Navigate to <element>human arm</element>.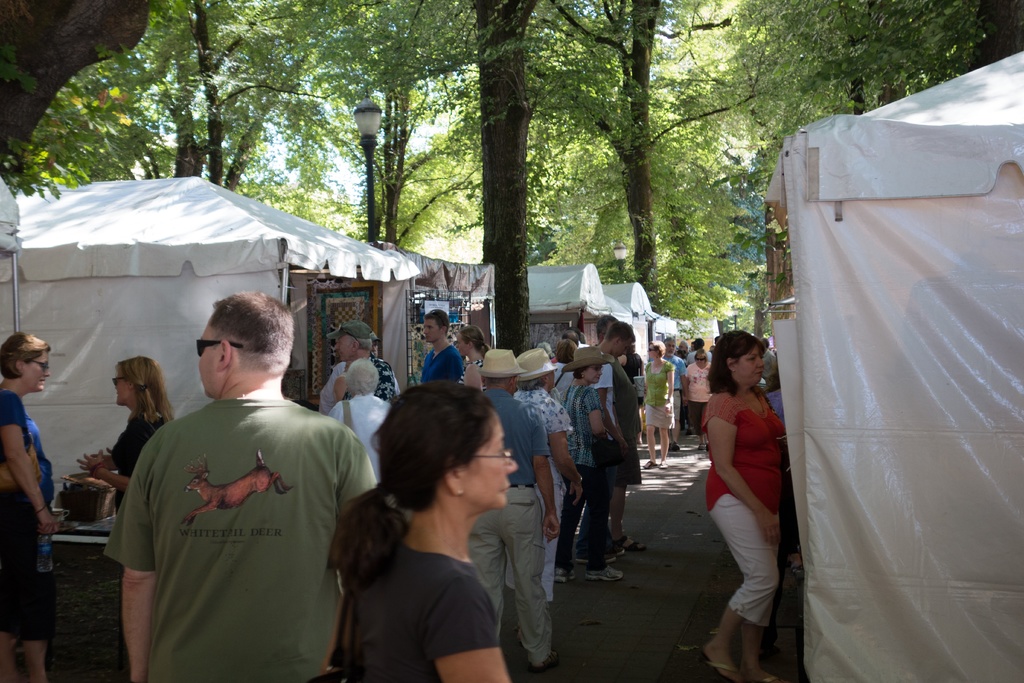
Navigation target: select_region(120, 439, 157, 682).
